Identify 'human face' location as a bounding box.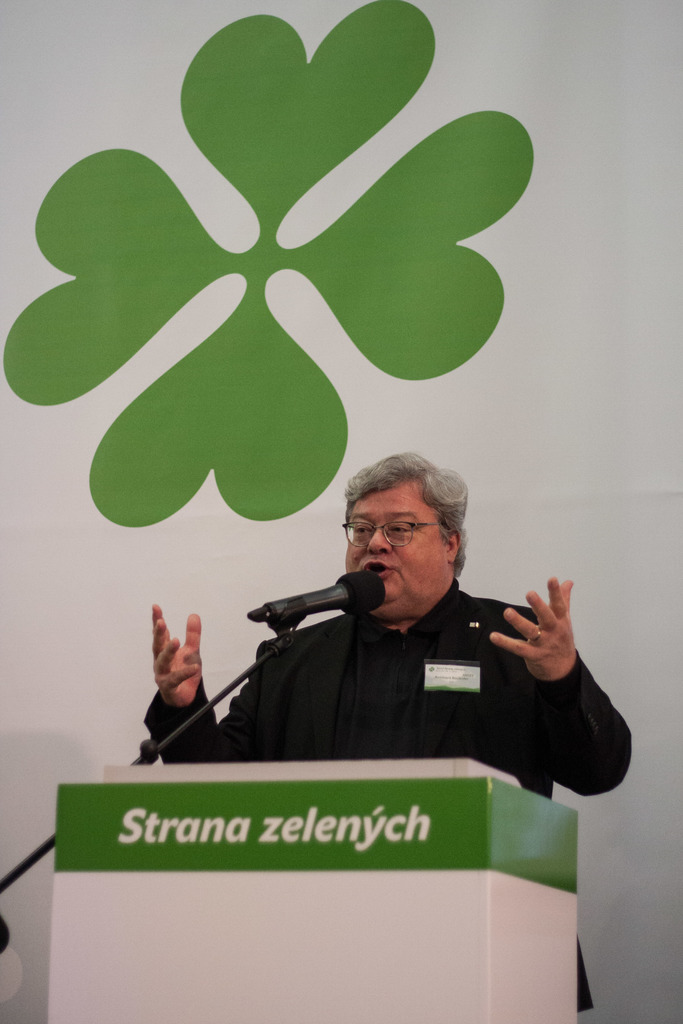
rect(344, 478, 449, 616).
